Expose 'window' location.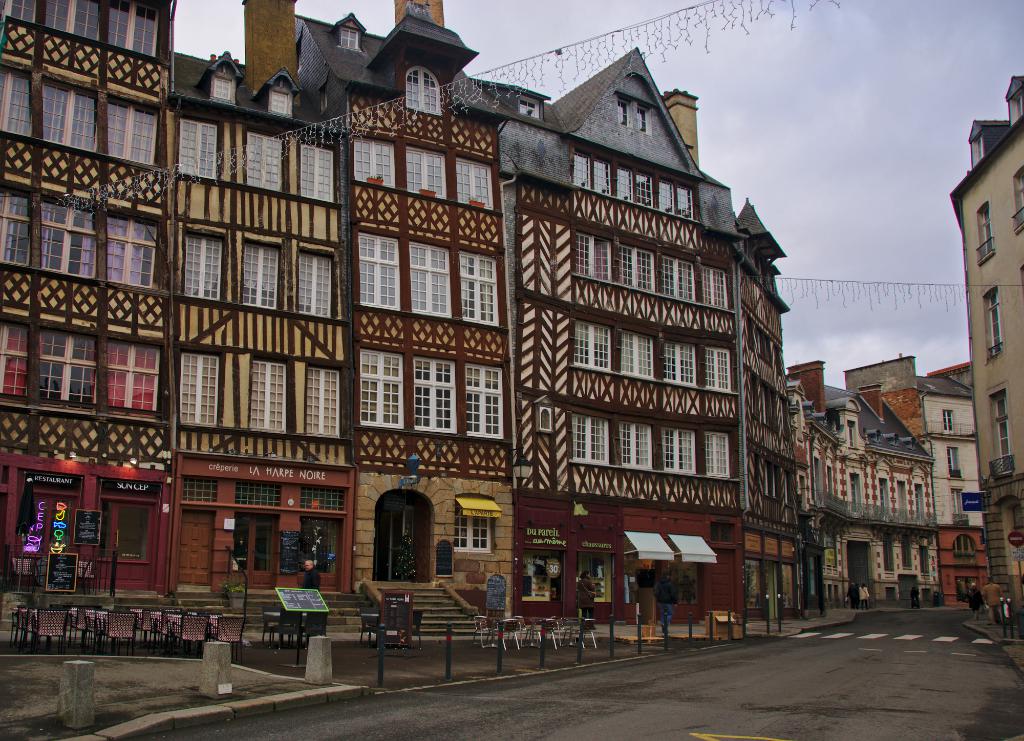
Exposed at box(540, 402, 553, 435).
